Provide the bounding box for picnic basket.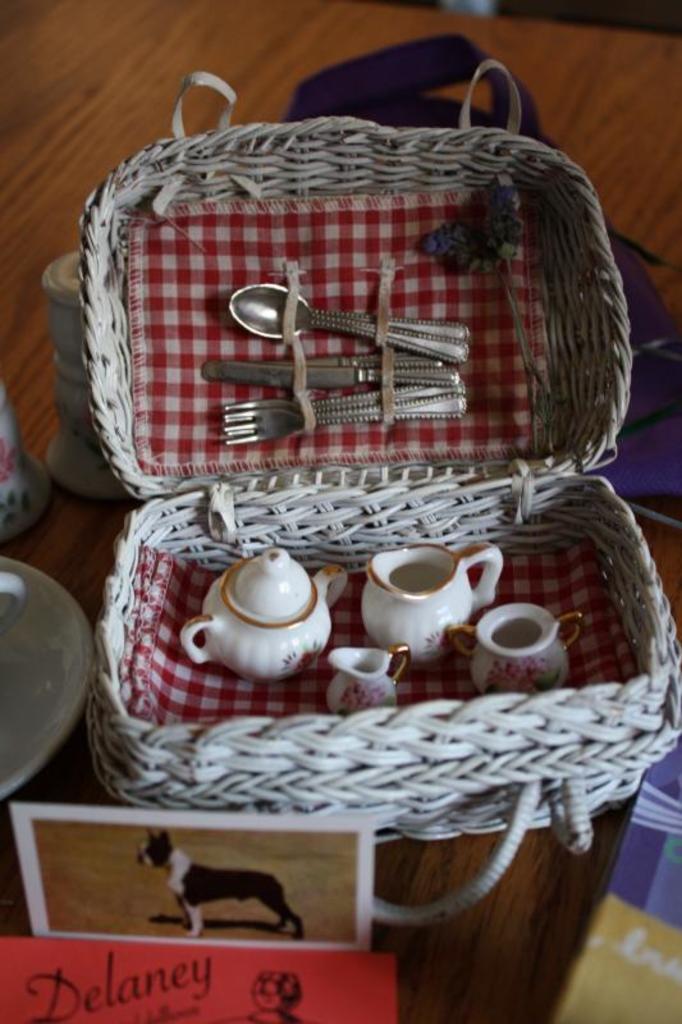
[78,56,681,927].
